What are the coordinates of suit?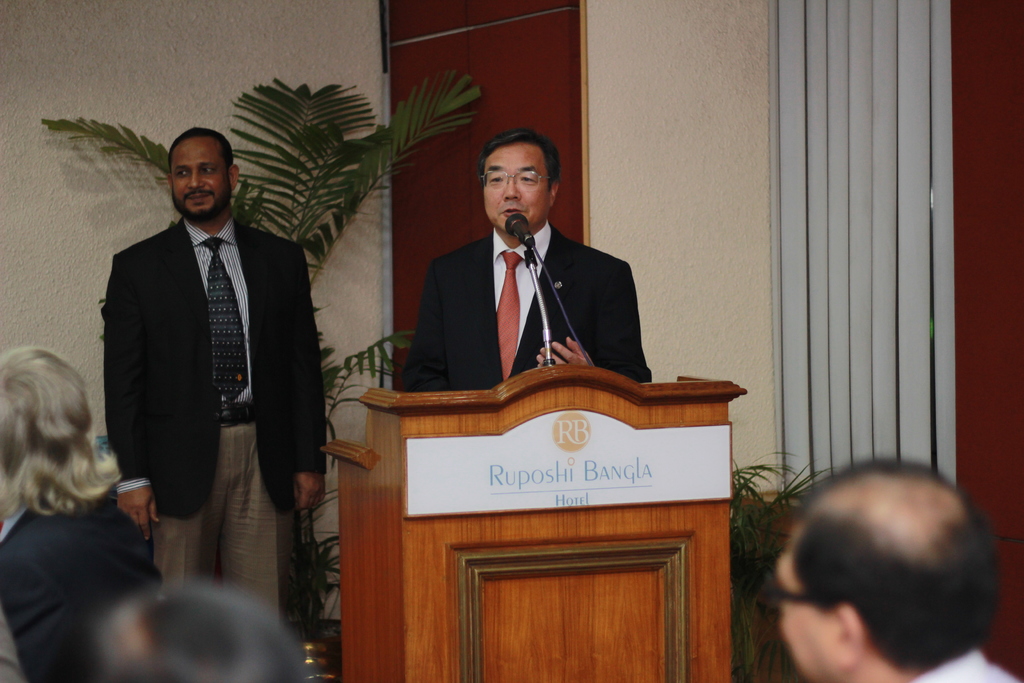
pyautogui.locateOnScreen(404, 219, 655, 390).
